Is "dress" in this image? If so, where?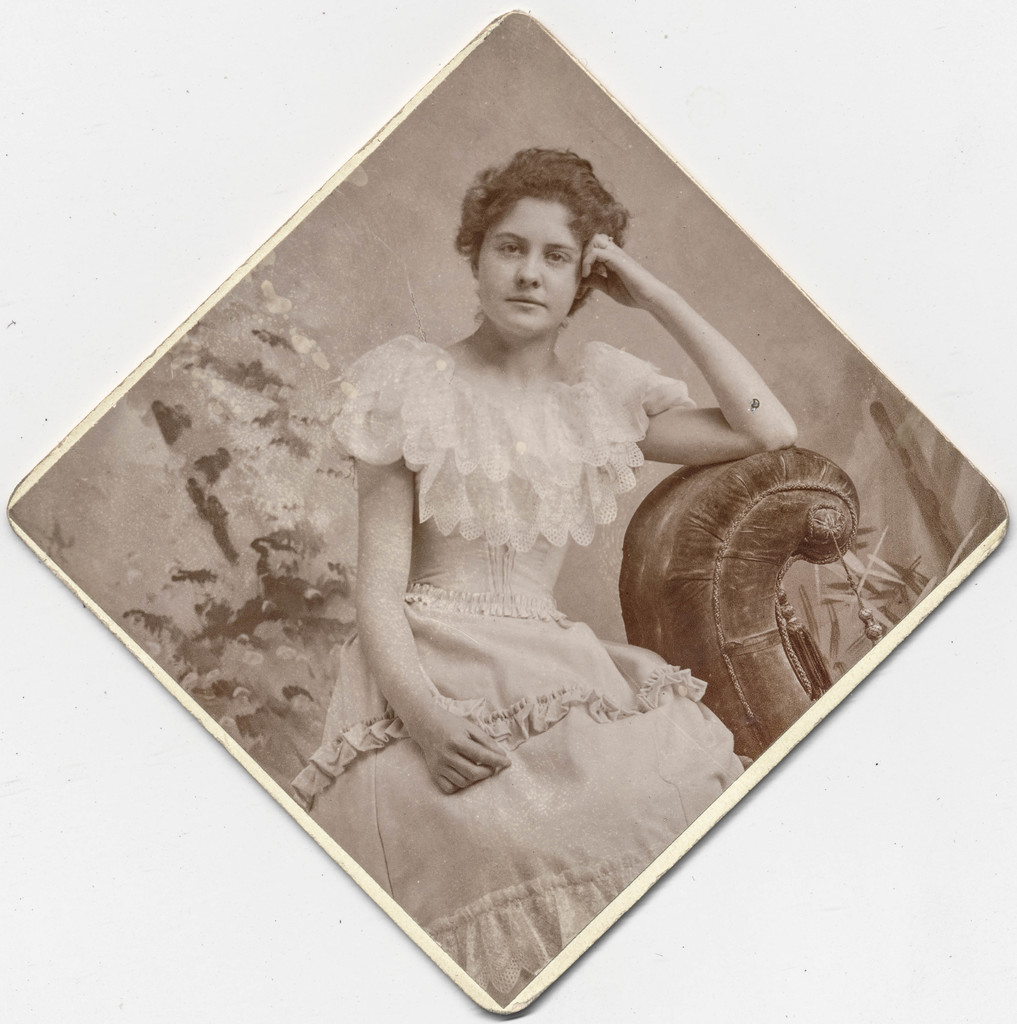
Yes, at [288,330,747,1005].
